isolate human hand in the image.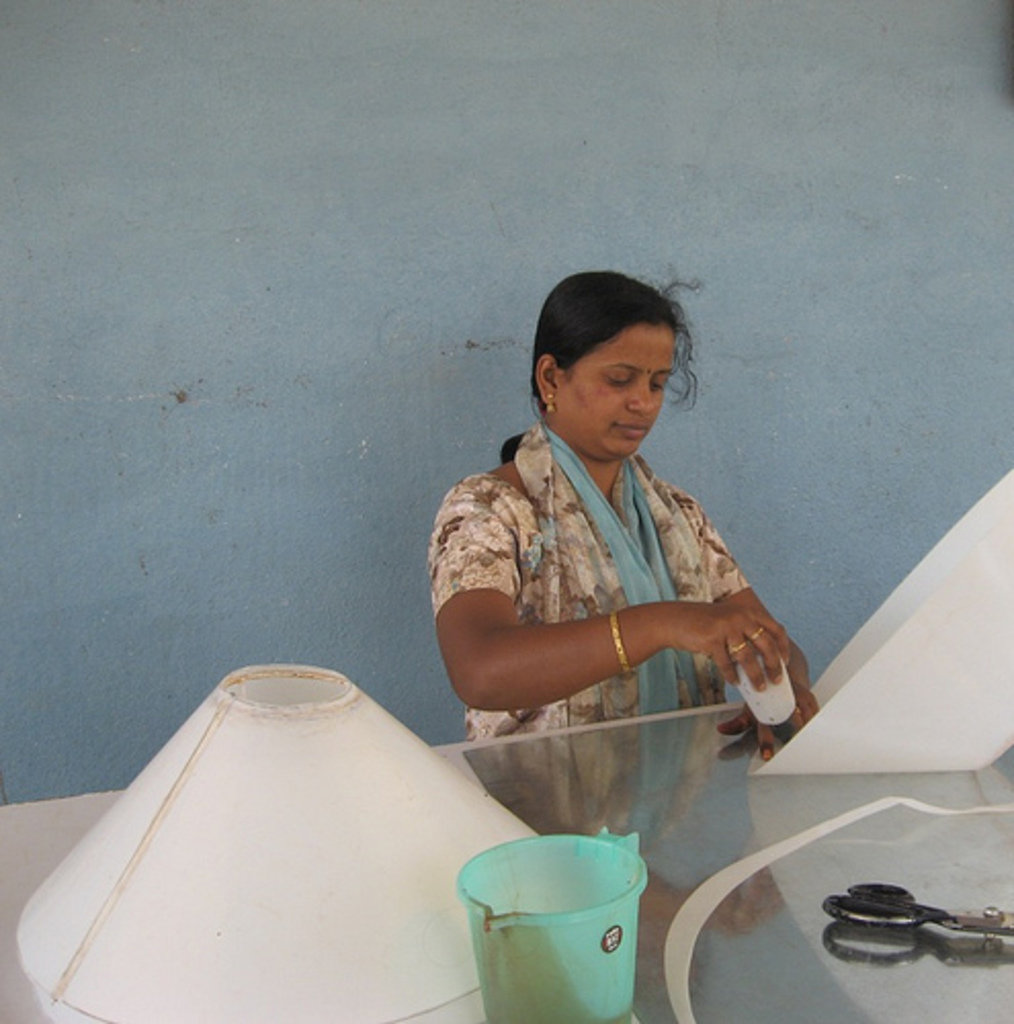
Isolated region: select_region(699, 571, 809, 709).
